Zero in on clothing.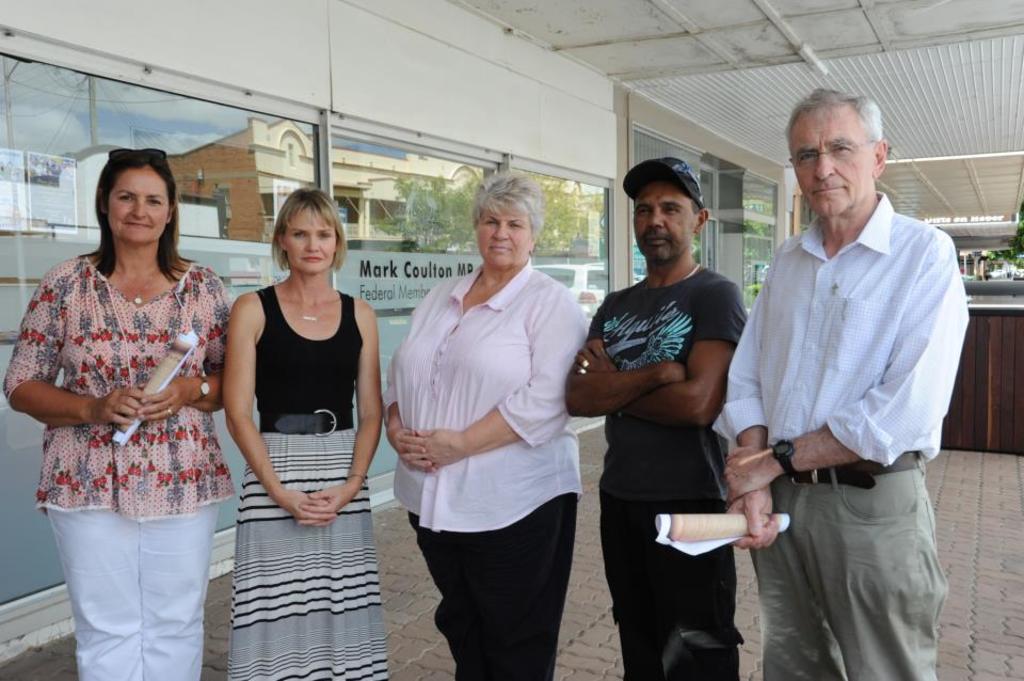
Zeroed in: crop(231, 285, 386, 680).
